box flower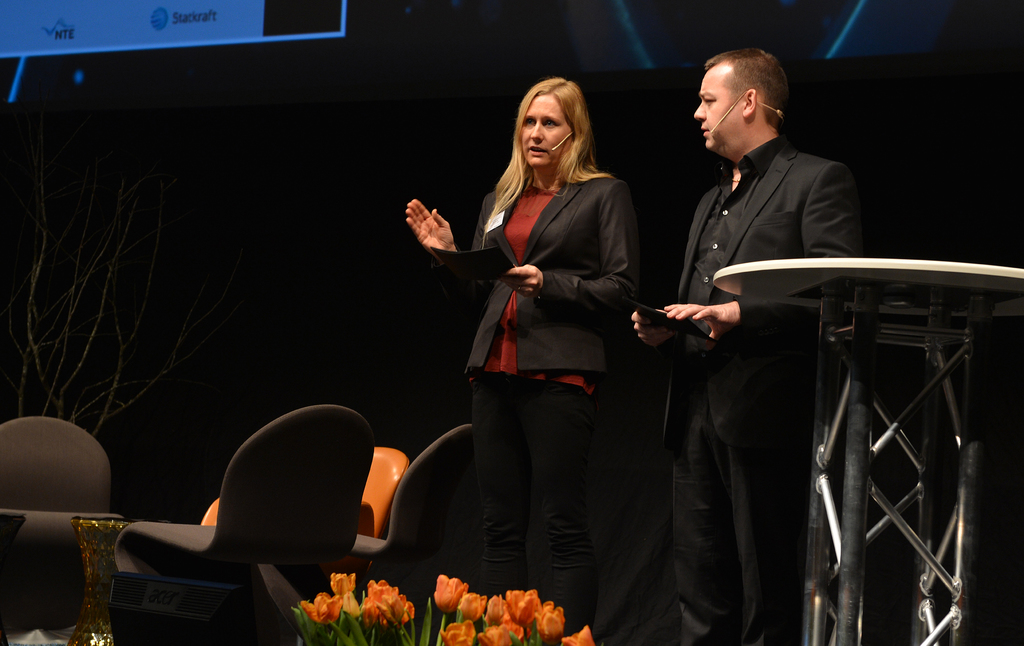
x1=402 y1=595 x2=415 y2=621
